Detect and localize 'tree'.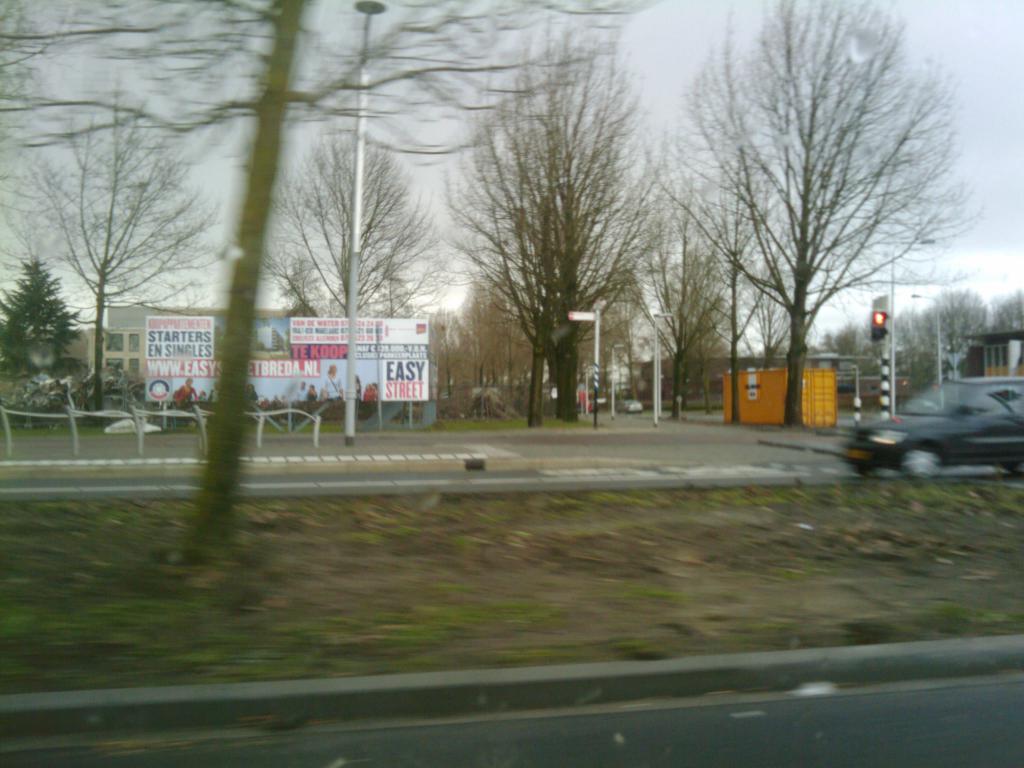
Localized at box=[659, 13, 965, 440].
